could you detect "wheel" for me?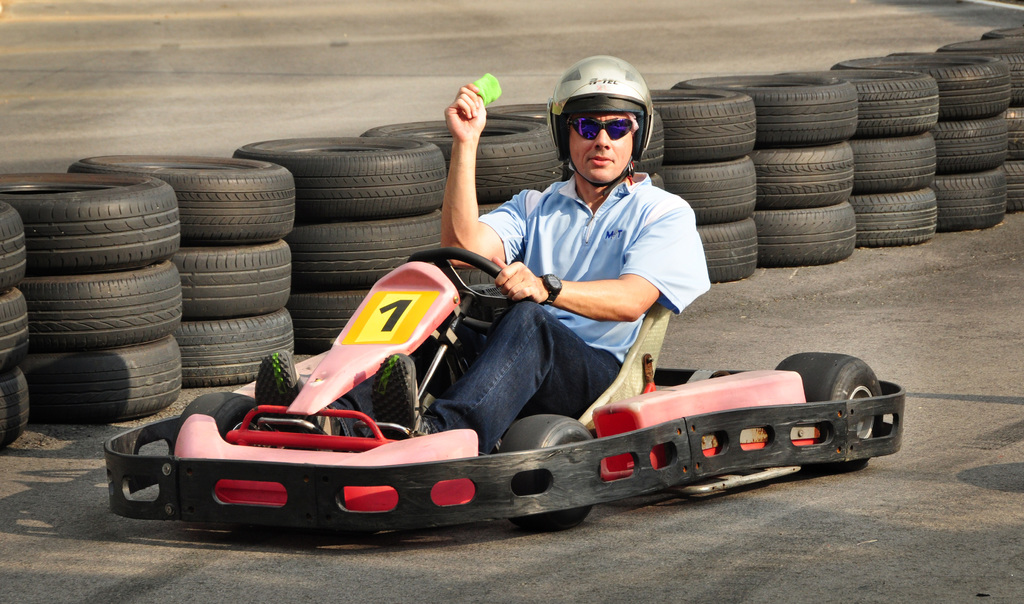
Detection result: {"left": 169, "top": 311, "right": 292, "bottom": 386}.
